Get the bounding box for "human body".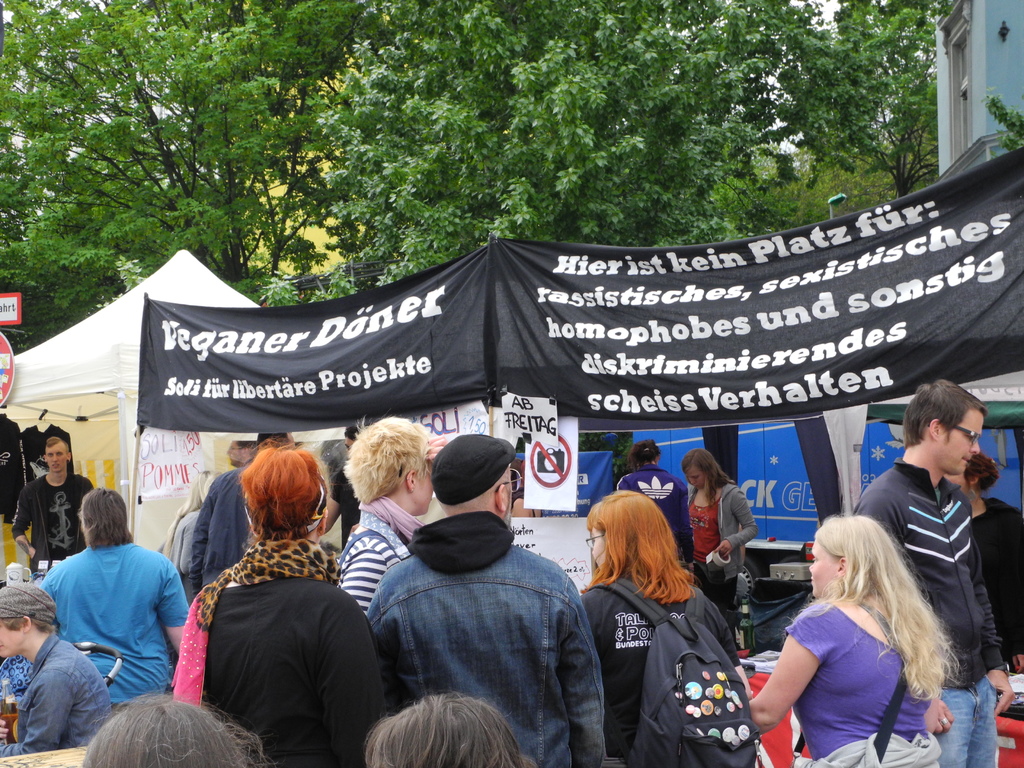
pyautogui.locateOnScreen(316, 426, 361, 538).
